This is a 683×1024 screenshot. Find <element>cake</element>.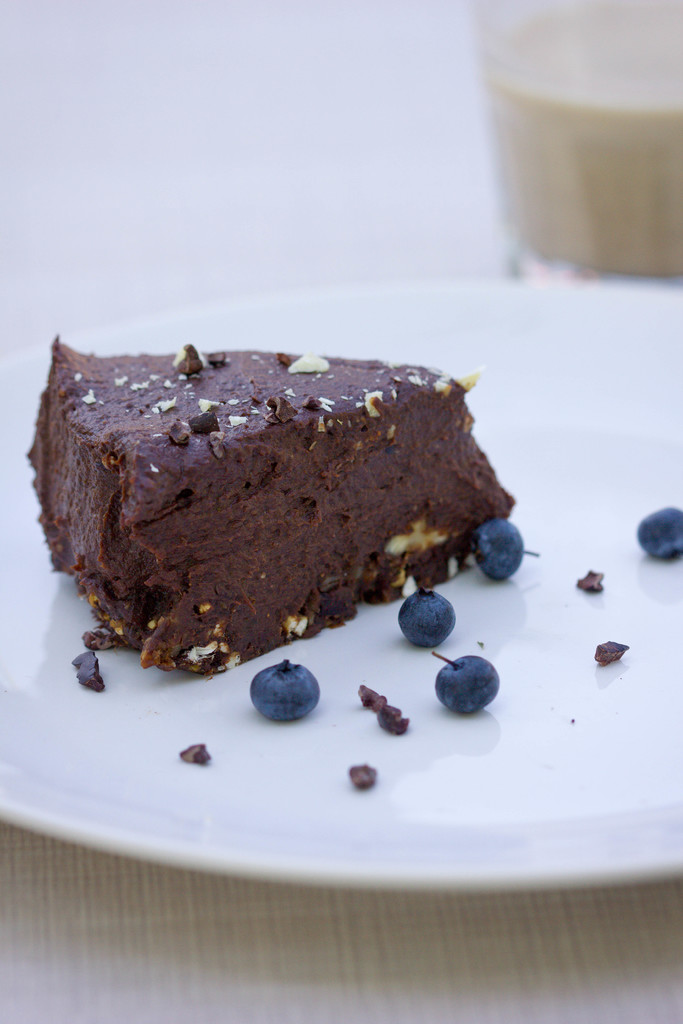
Bounding box: {"x1": 15, "y1": 333, "x2": 521, "y2": 675}.
